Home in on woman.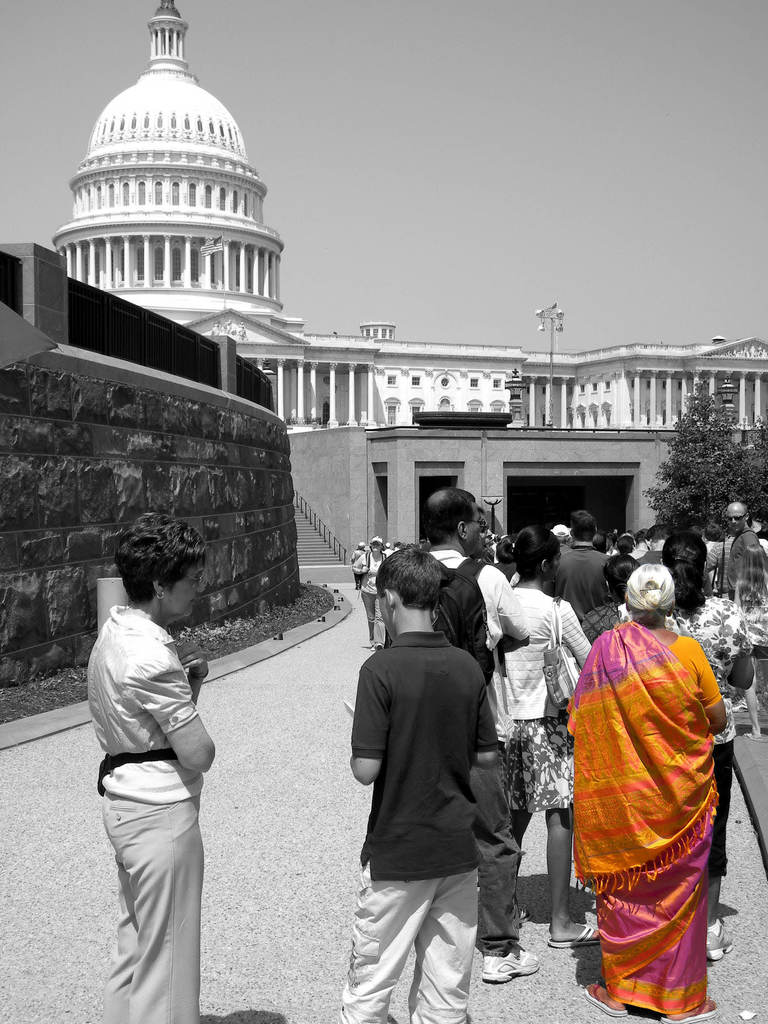
Homed in at [658, 527, 762, 961].
